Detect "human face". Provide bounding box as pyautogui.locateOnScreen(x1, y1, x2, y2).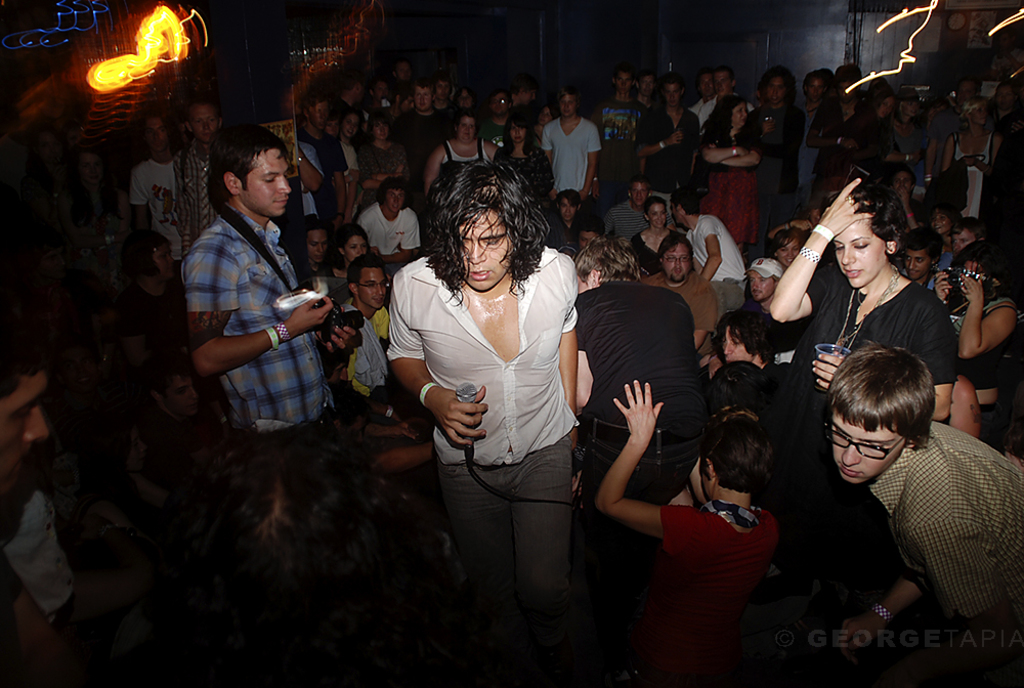
pyautogui.locateOnScreen(833, 416, 902, 478).
